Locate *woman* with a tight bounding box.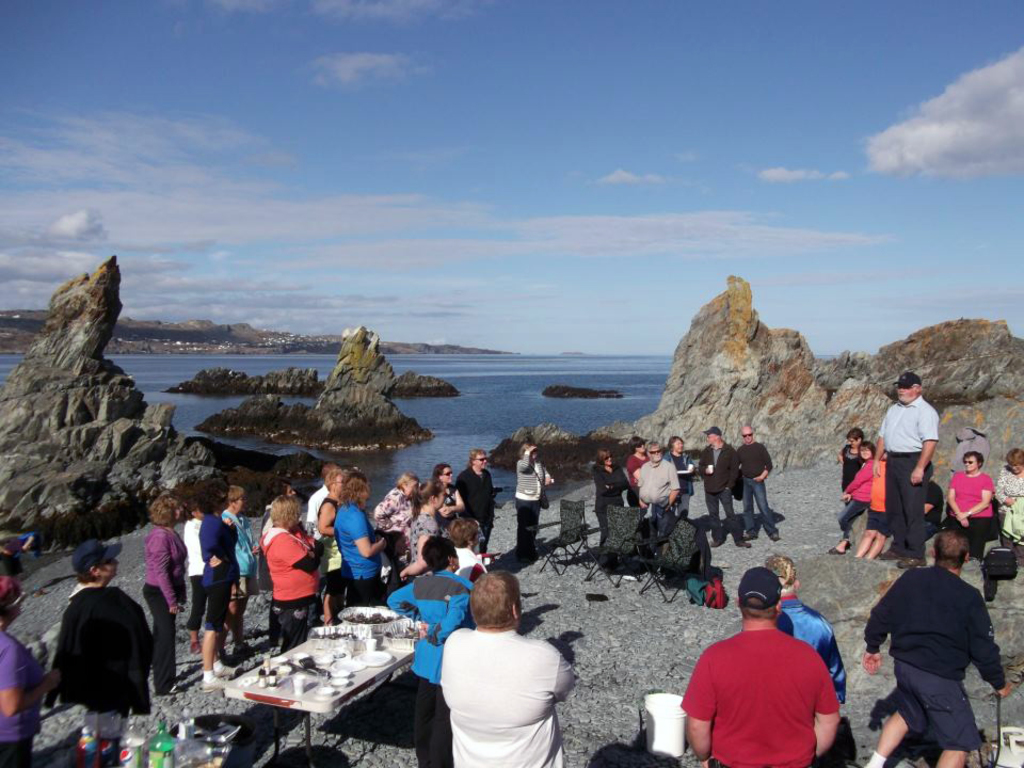
{"x1": 518, "y1": 438, "x2": 553, "y2": 555}.
